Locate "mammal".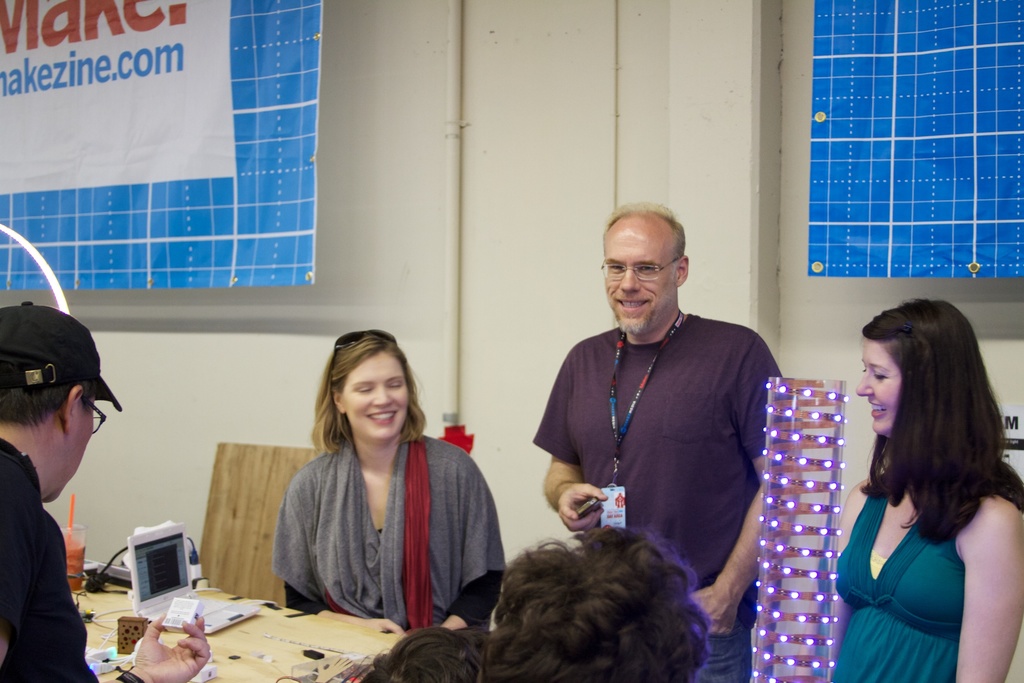
Bounding box: [left=349, top=625, right=479, bottom=682].
